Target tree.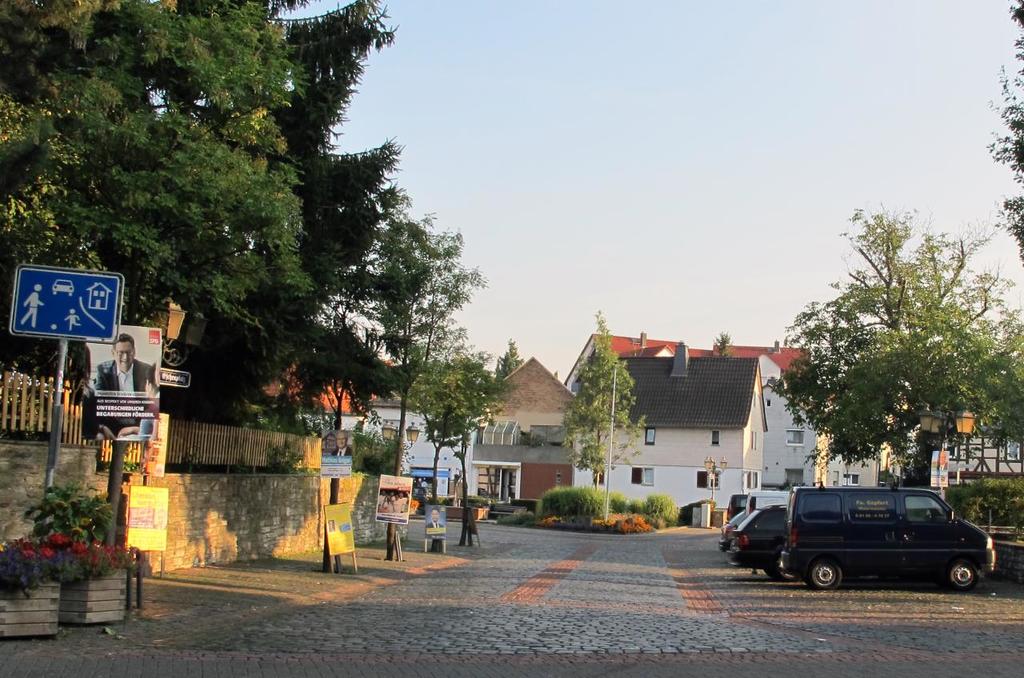
Target region: x1=767, y1=211, x2=1022, y2=484.
